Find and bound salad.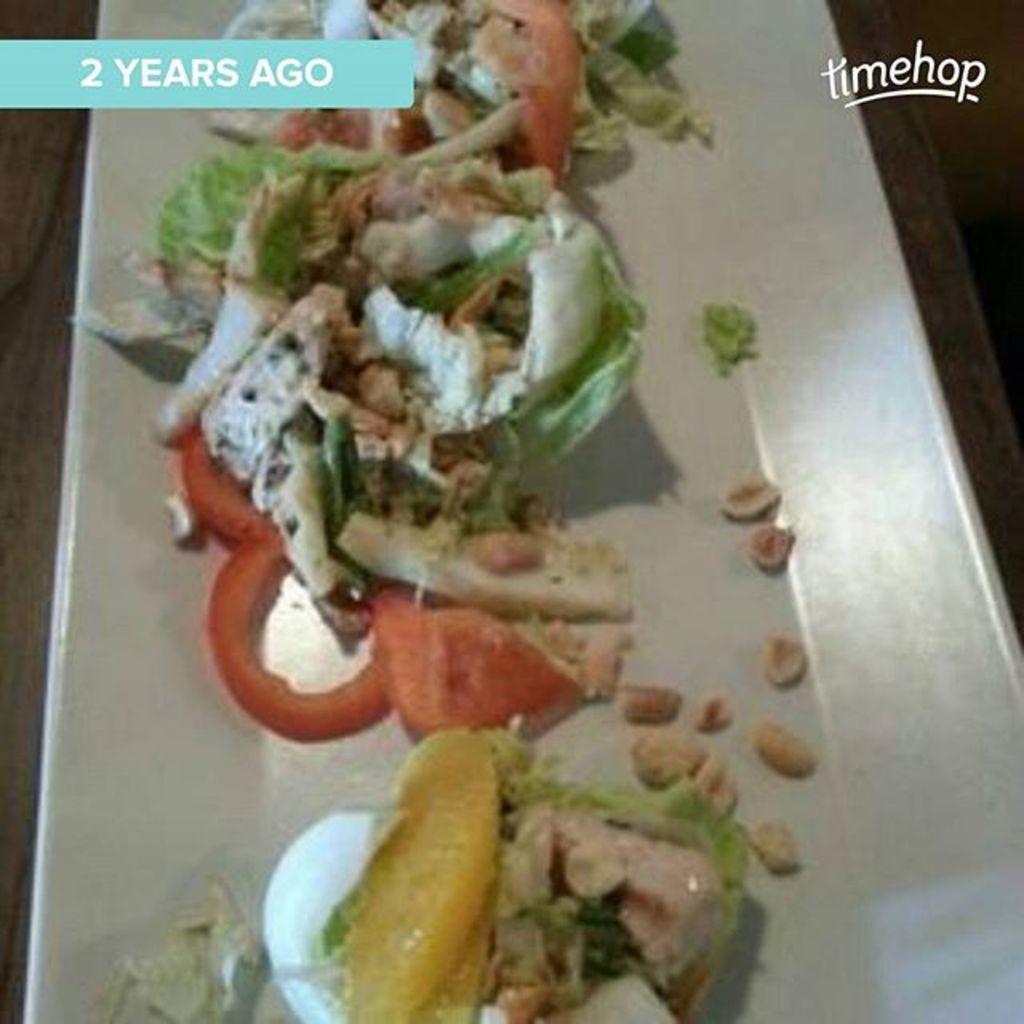
Bound: left=0, top=0, right=814, bottom=1022.
